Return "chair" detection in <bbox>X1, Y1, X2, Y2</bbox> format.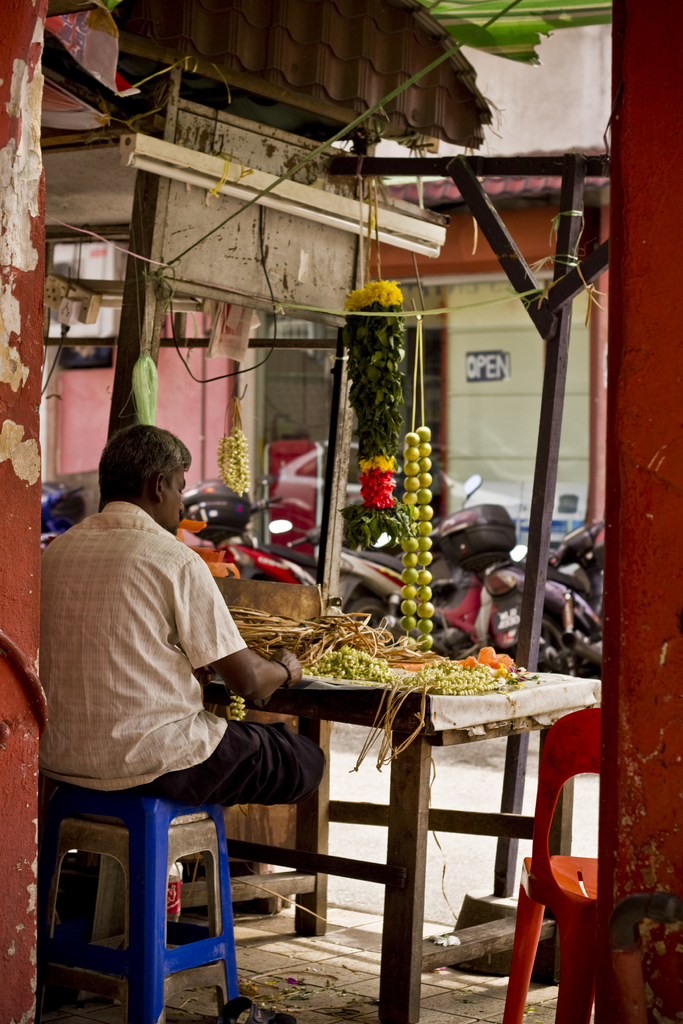
<bbox>507, 710, 604, 1023</bbox>.
